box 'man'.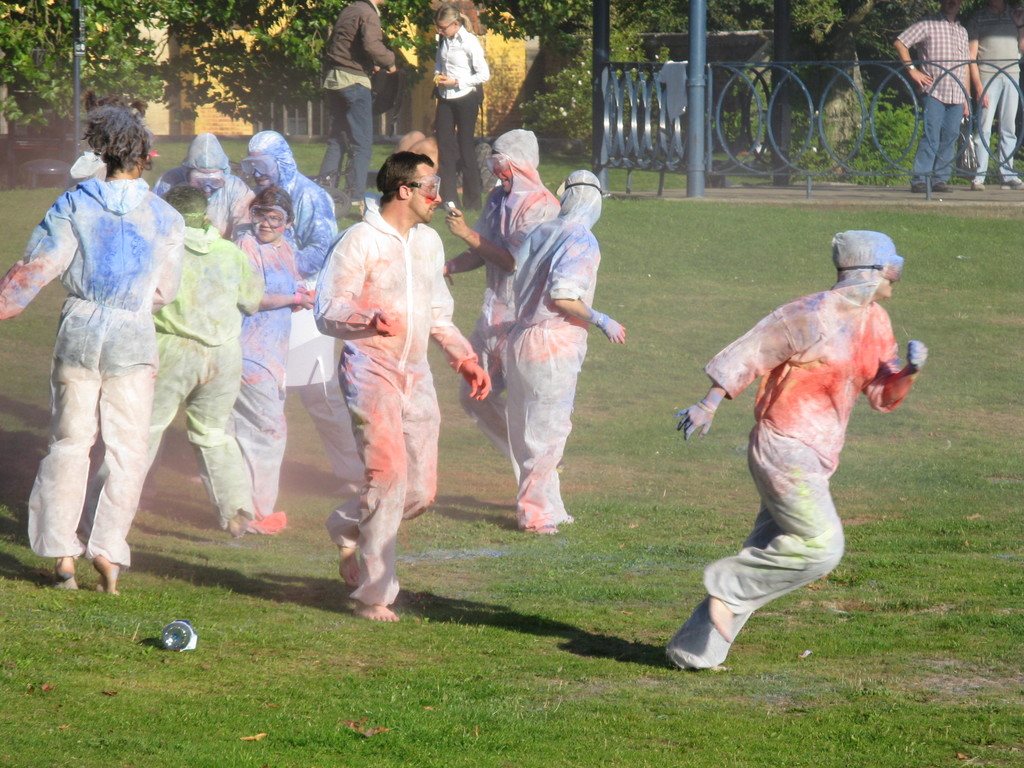
l=232, t=124, r=364, b=496.
